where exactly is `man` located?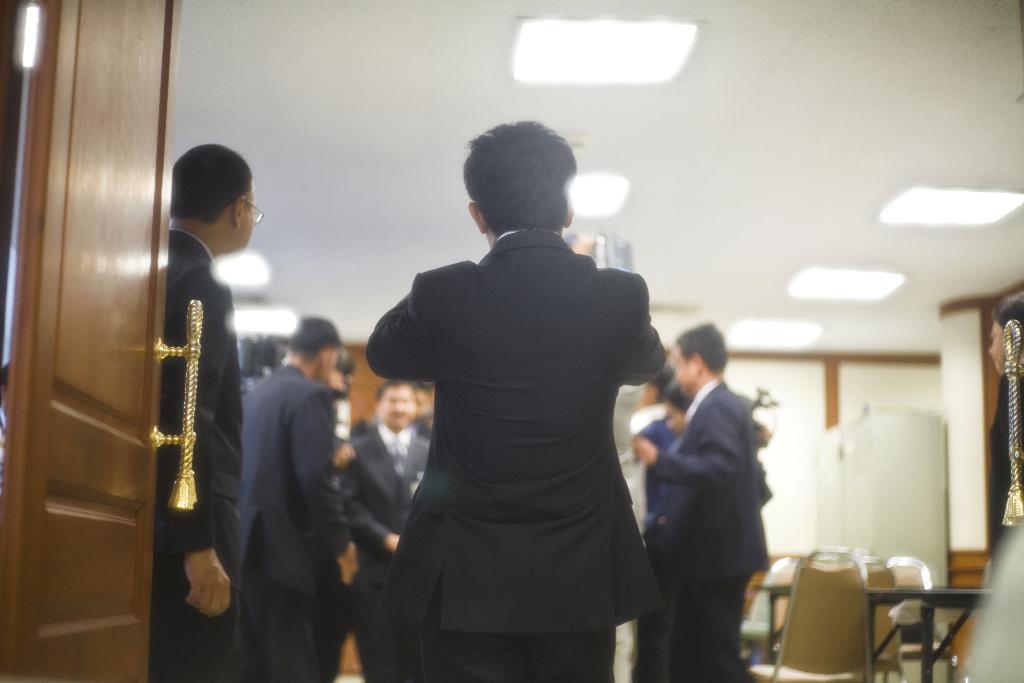
Its bounding box is <region>159, 144, 261, 682</region>.
